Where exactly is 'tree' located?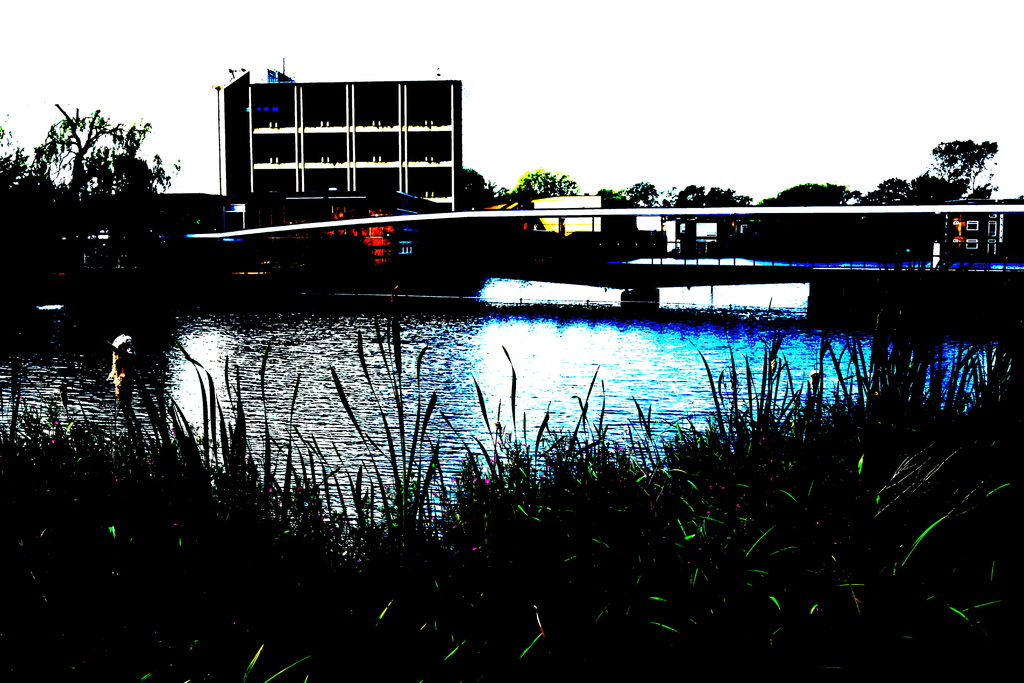
Its bounding box is bbox=[931, 123, 1009, 195].
